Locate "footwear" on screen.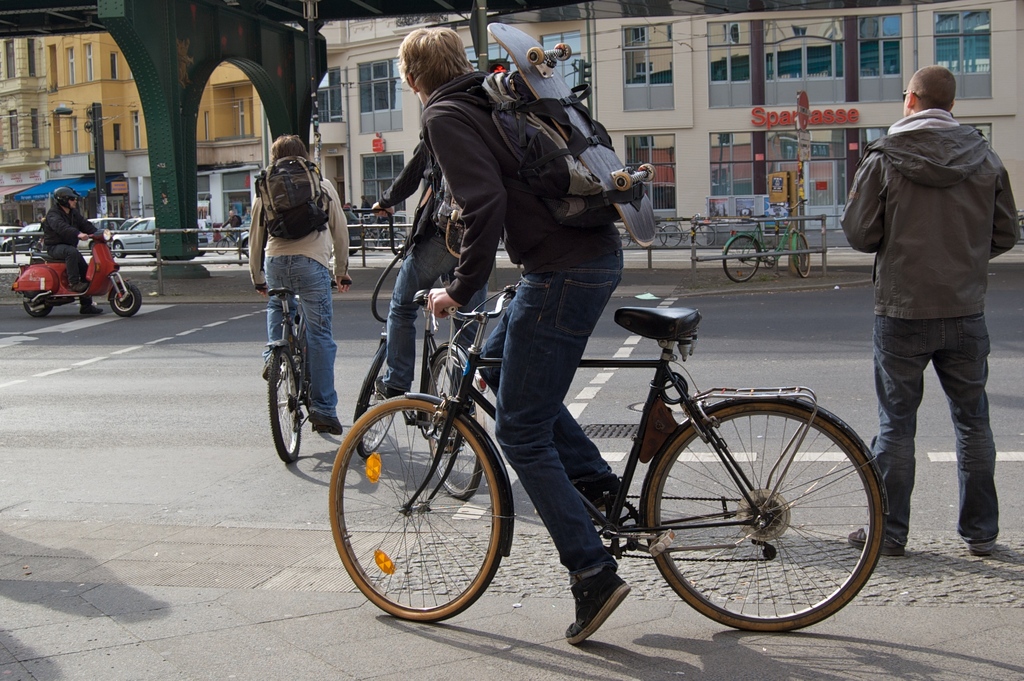
On screen at pyautogui.locateOnScreen(309, 413, 346, 434).
